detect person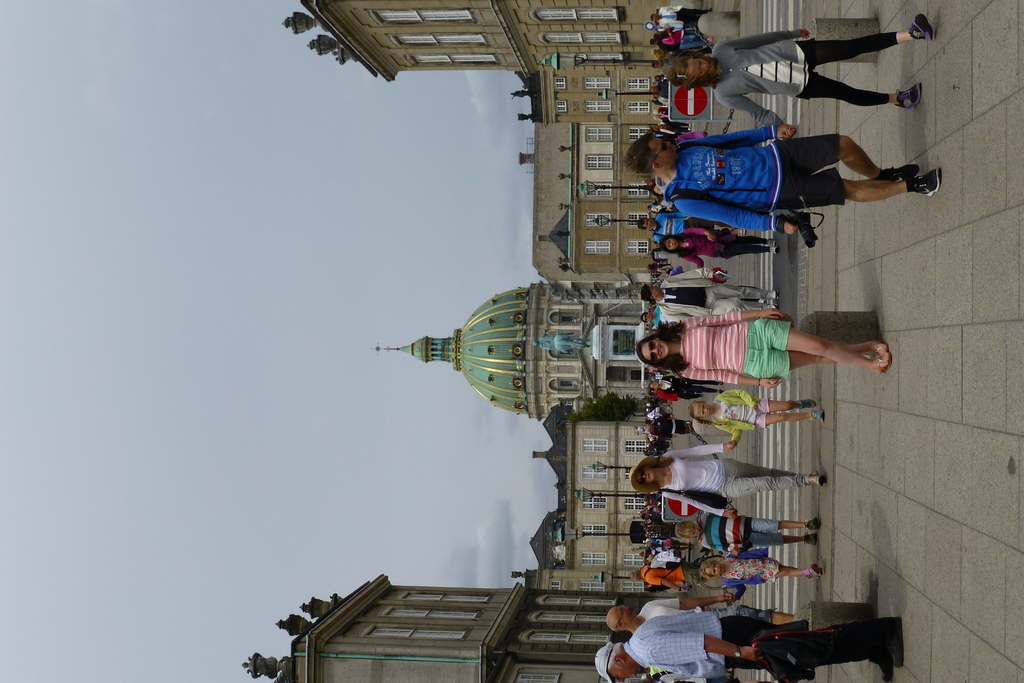
664 10 929 130
